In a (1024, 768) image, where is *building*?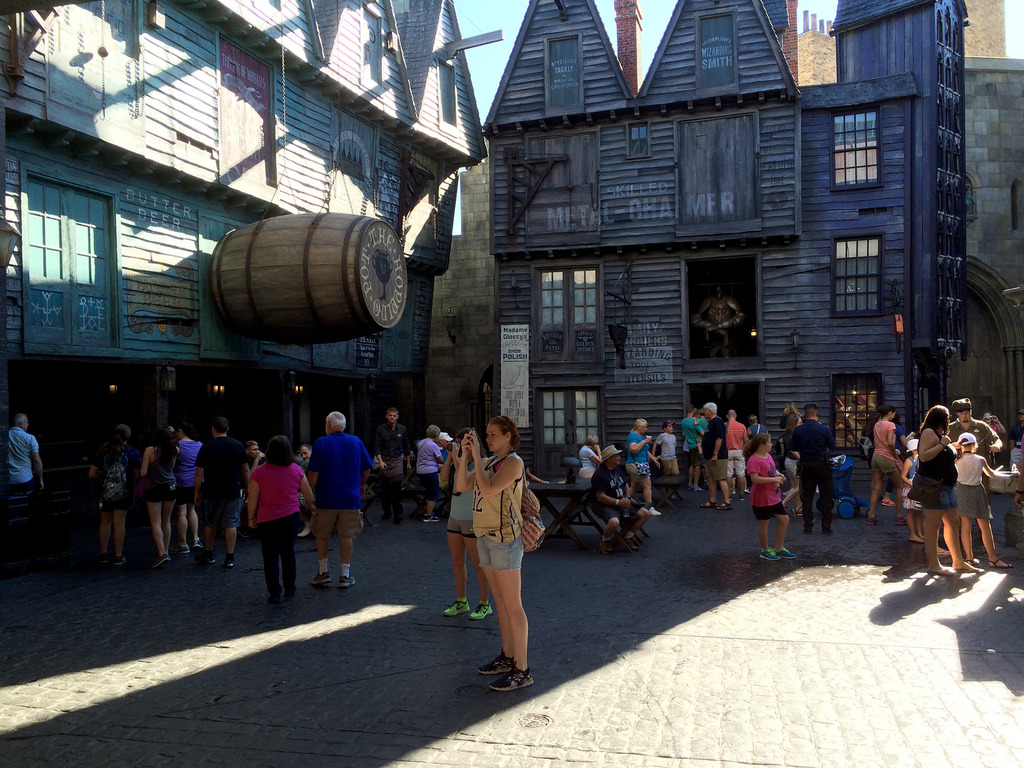
region(0, 0, 488, 441).
